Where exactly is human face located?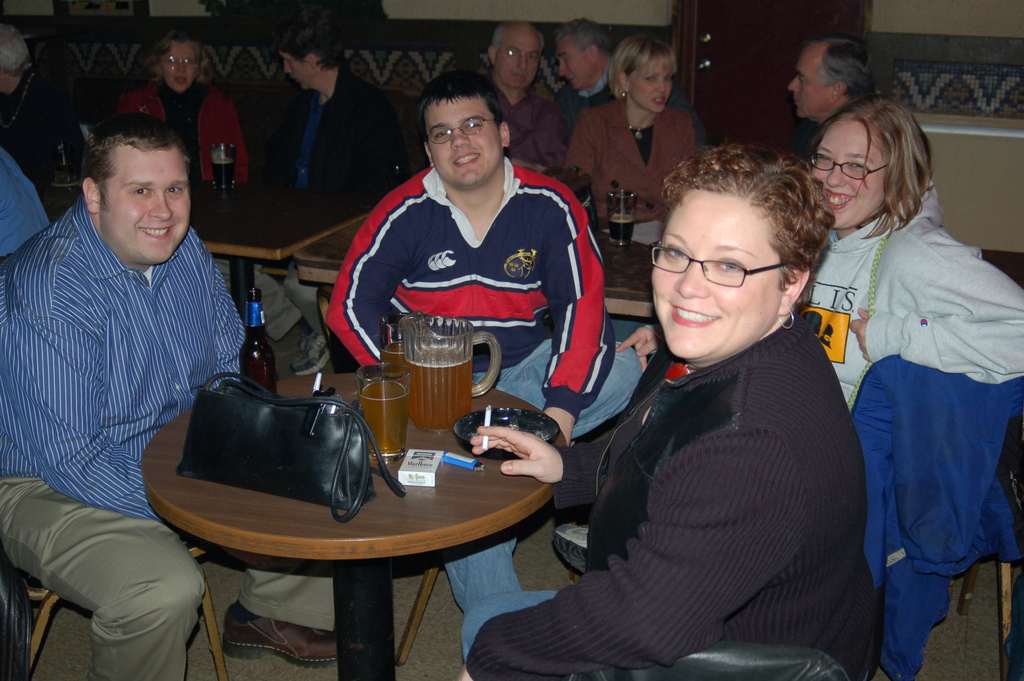
Its bounding box is BBox(558, 37, 593, 88).
